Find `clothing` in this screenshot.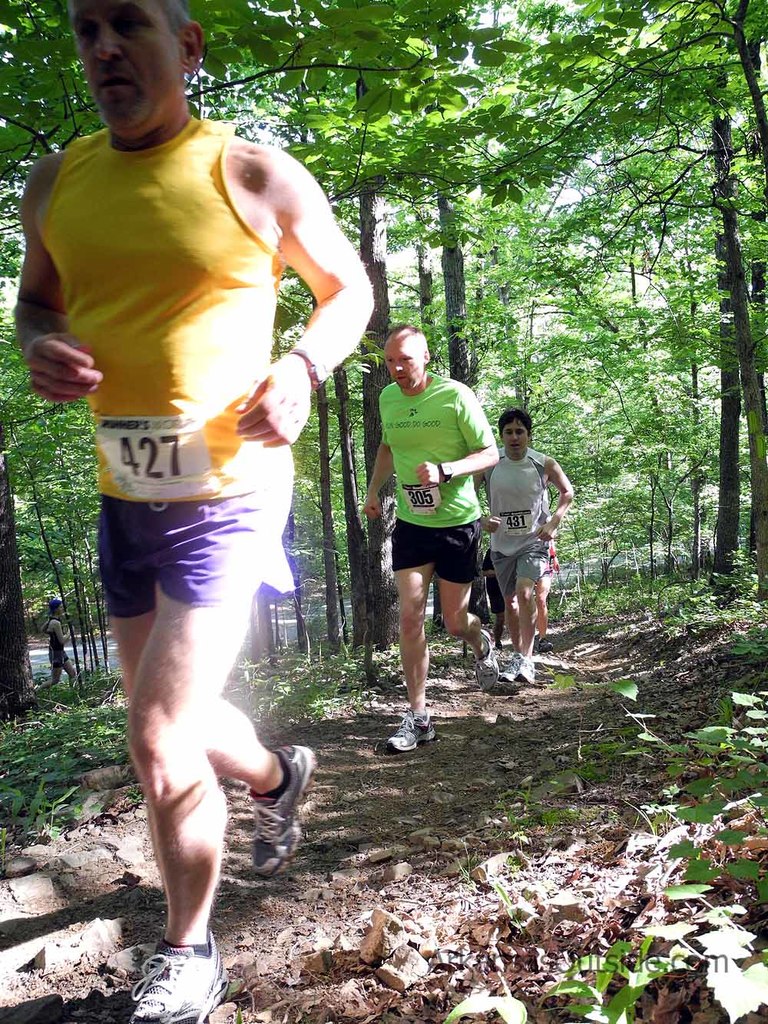
The bounding box for `clothing` is {"x1": 476, "y1": 446, "x2": 550, "y2": 587}.
